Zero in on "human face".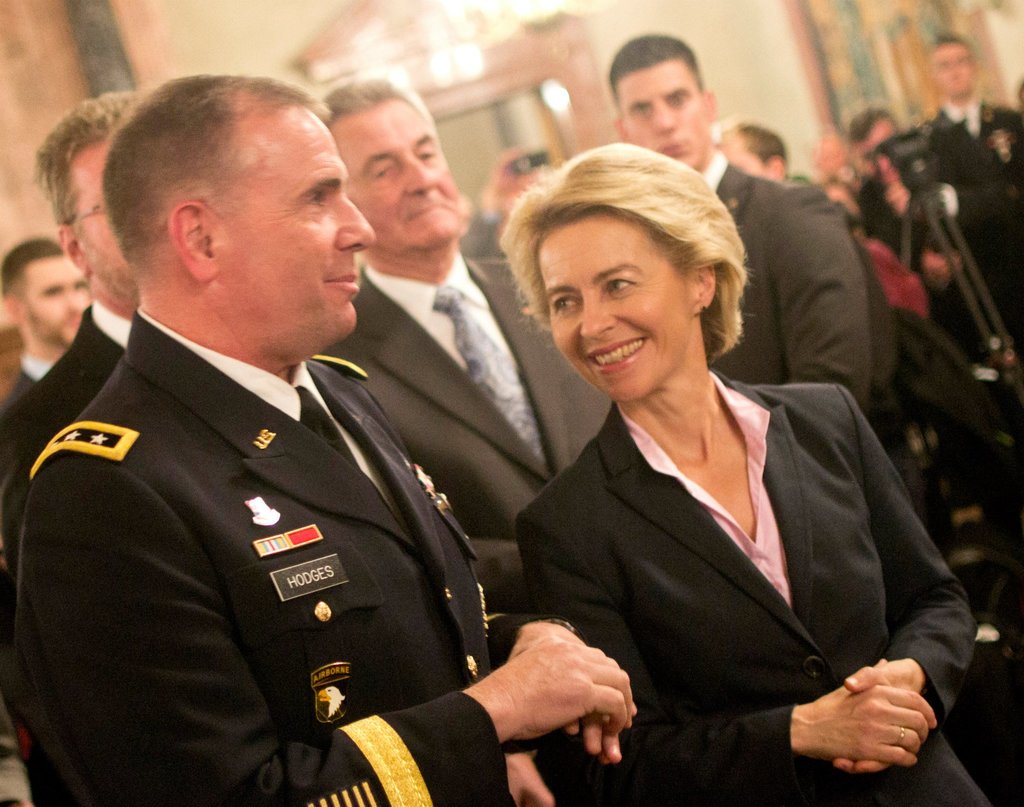
Zeroed in: Rect(219, 116, 378, 336).
